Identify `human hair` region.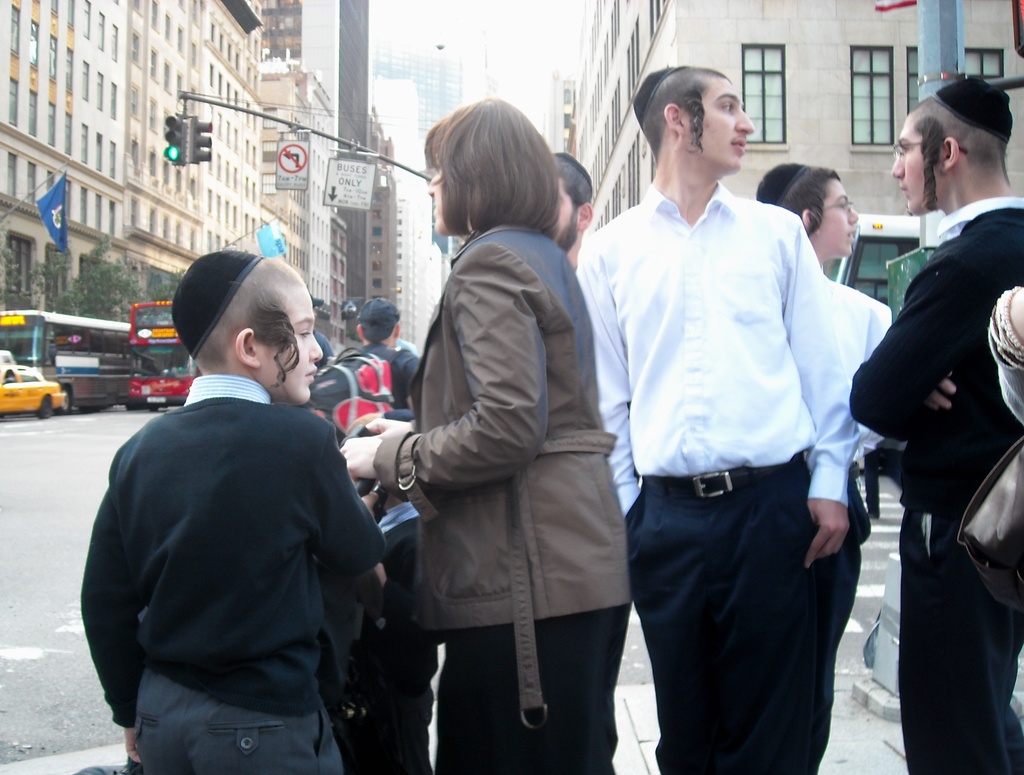
Region: bbox=[909, 95, 1013, 213].
